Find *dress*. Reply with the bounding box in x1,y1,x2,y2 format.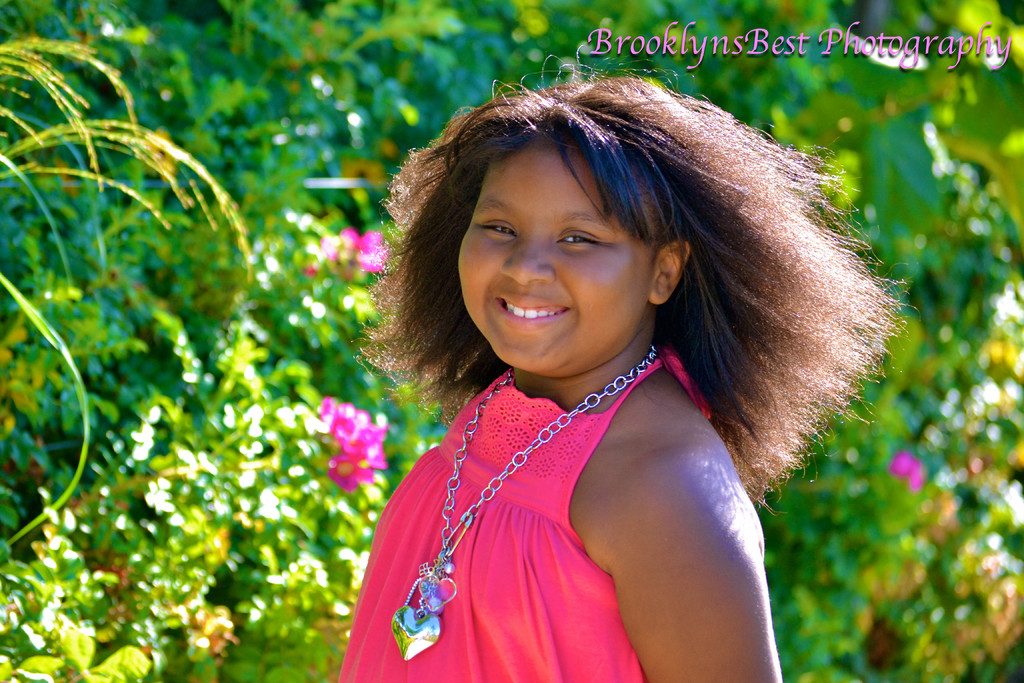
337,343,707,682.
